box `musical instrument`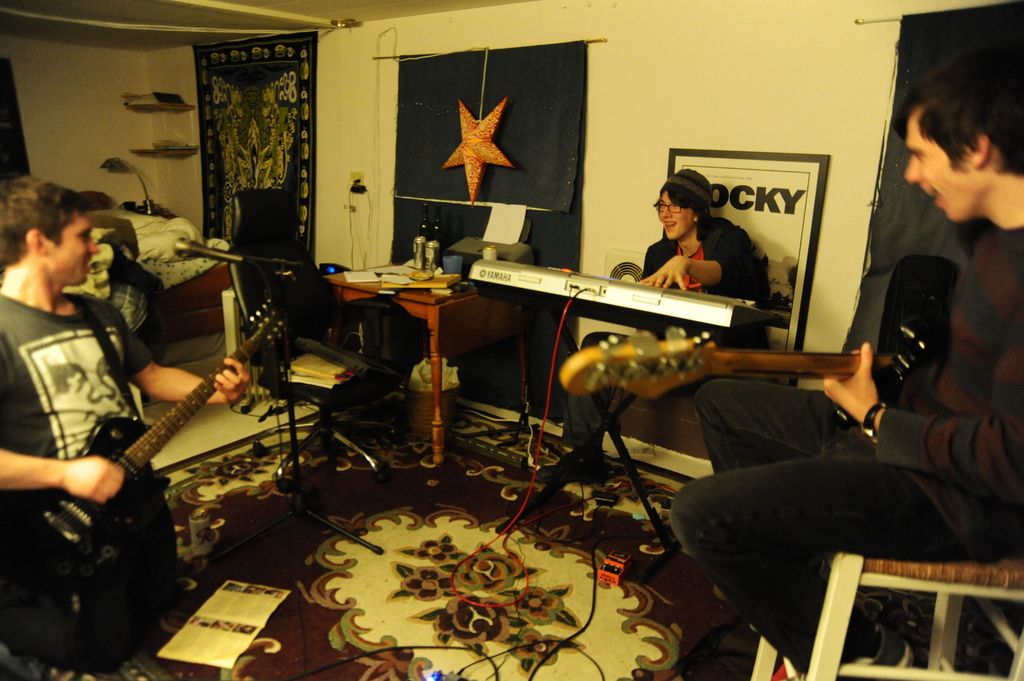
Rect(562, 250, 964, 405)
